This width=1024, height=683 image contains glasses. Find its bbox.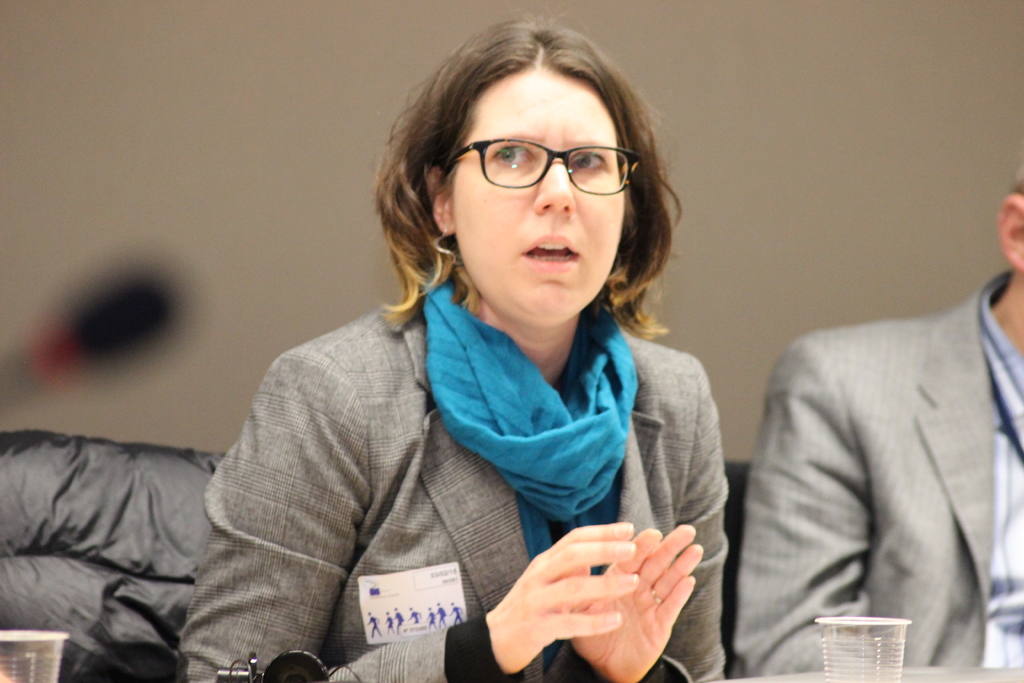
436, 122, 652, 199.
